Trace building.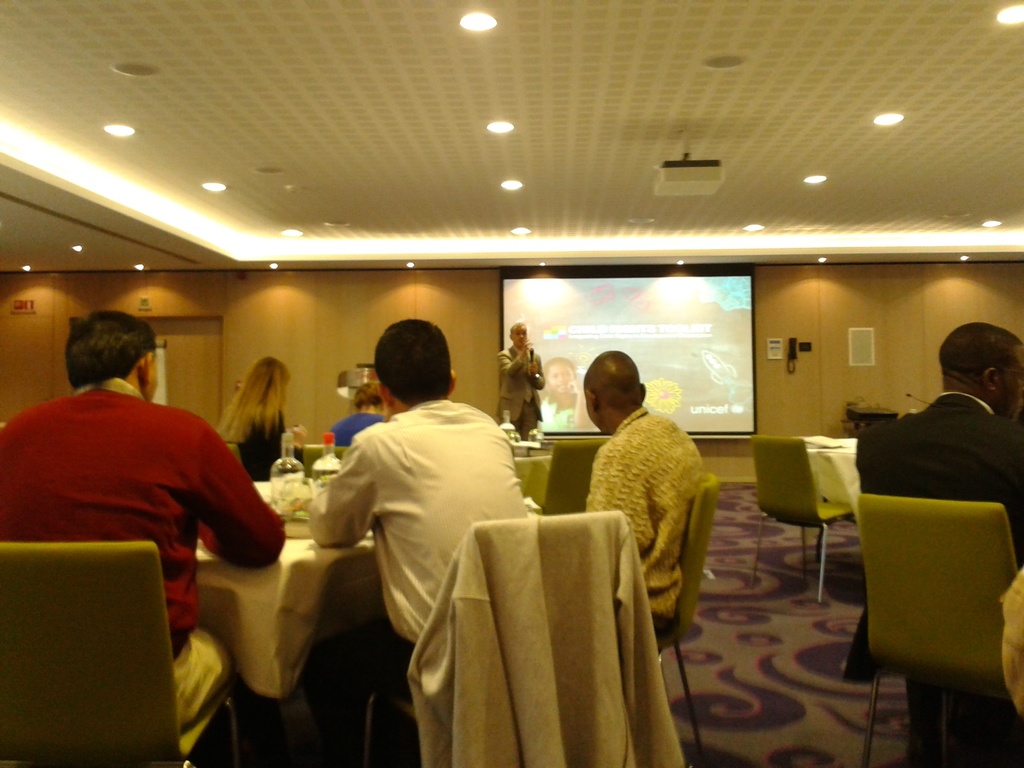
Traced to x1=1 y1=0 x2=1023 y2=767.
